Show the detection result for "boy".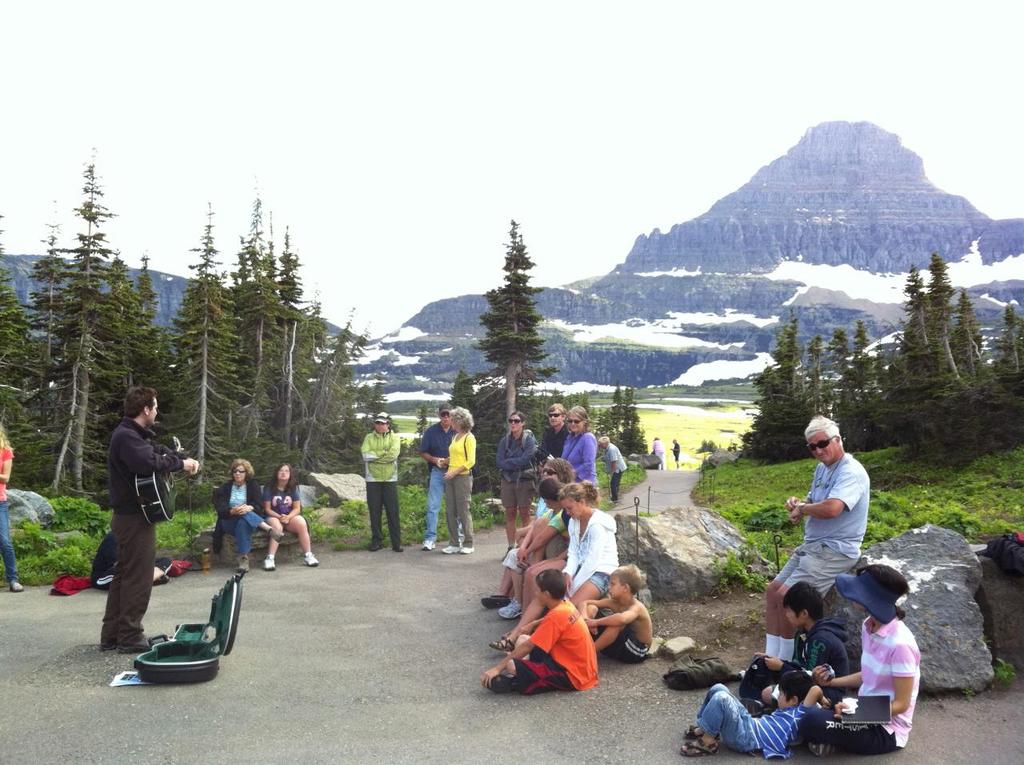
pyautogui.locateOnScreen(680, 672, 827, 759).
